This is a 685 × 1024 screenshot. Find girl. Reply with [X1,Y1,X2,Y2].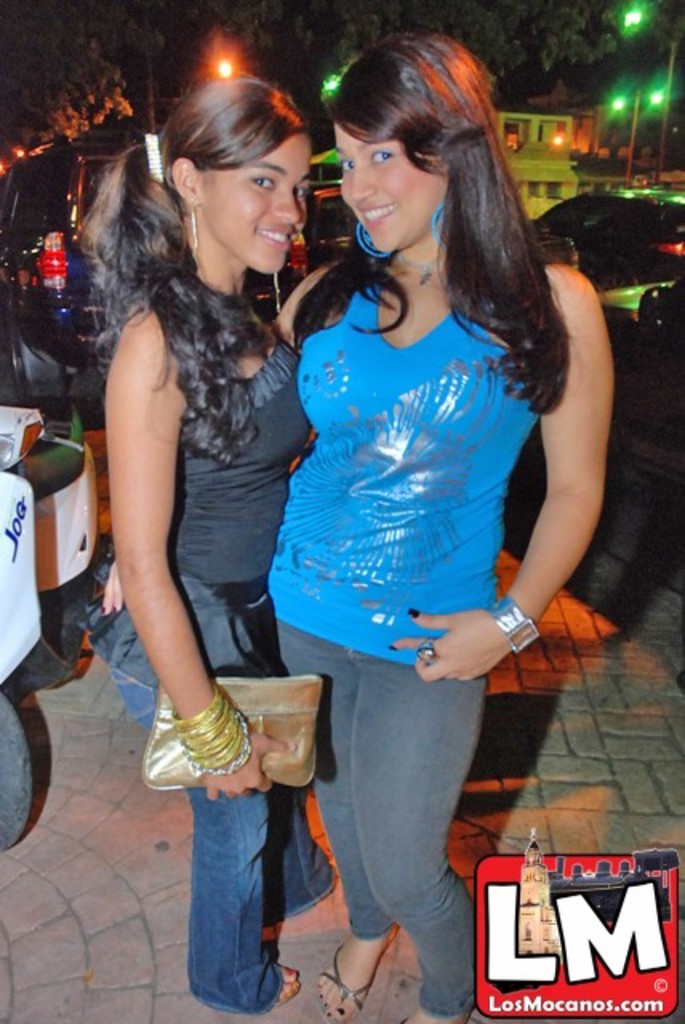
[99,75,304,1008].
